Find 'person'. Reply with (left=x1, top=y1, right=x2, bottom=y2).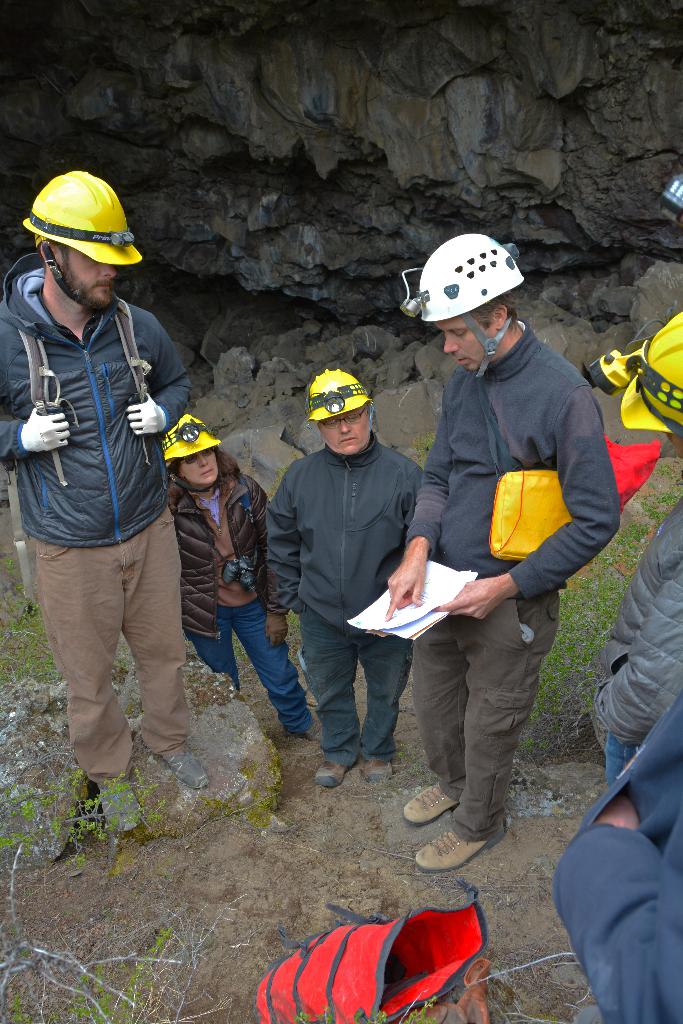
(left=552, top=687, right=682, bottom=1023).
